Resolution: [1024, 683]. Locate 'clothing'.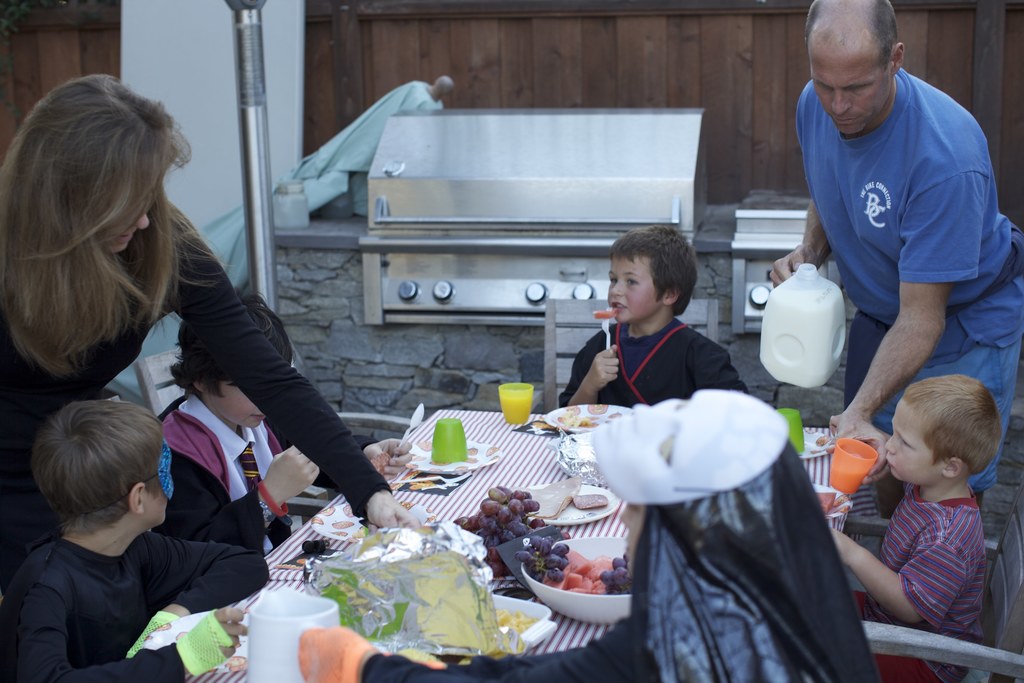
box=[550, 323, 749, 414].
